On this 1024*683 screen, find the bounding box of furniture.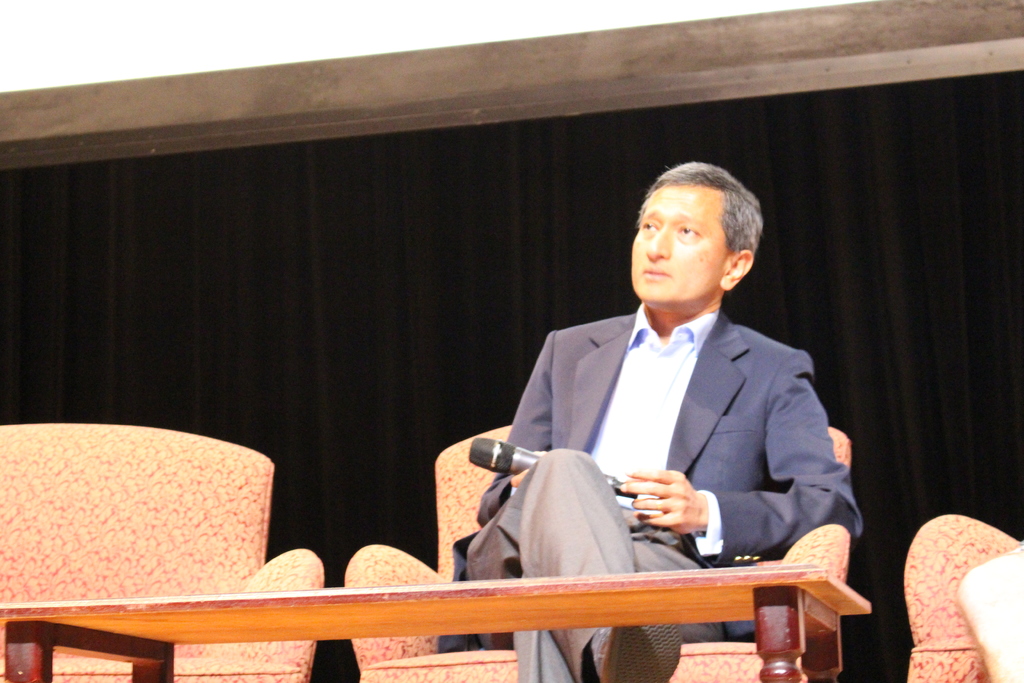
Bounding box: left=0, top=420, right=323, bottom=682.
